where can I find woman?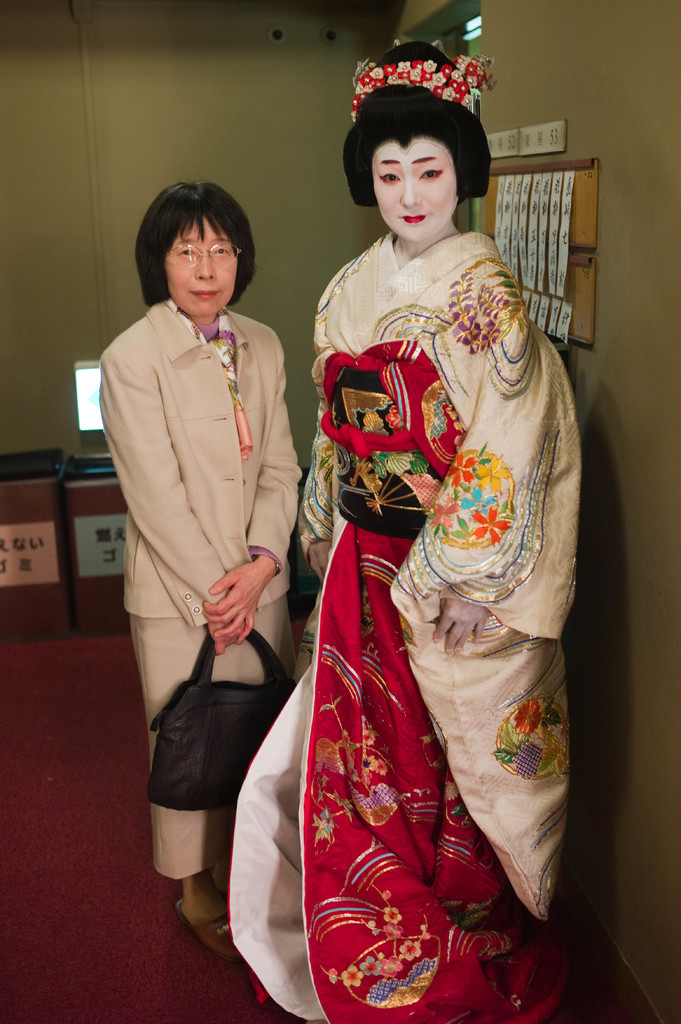
You can find it at left=228, top=38, right=579, bottom=1023.
